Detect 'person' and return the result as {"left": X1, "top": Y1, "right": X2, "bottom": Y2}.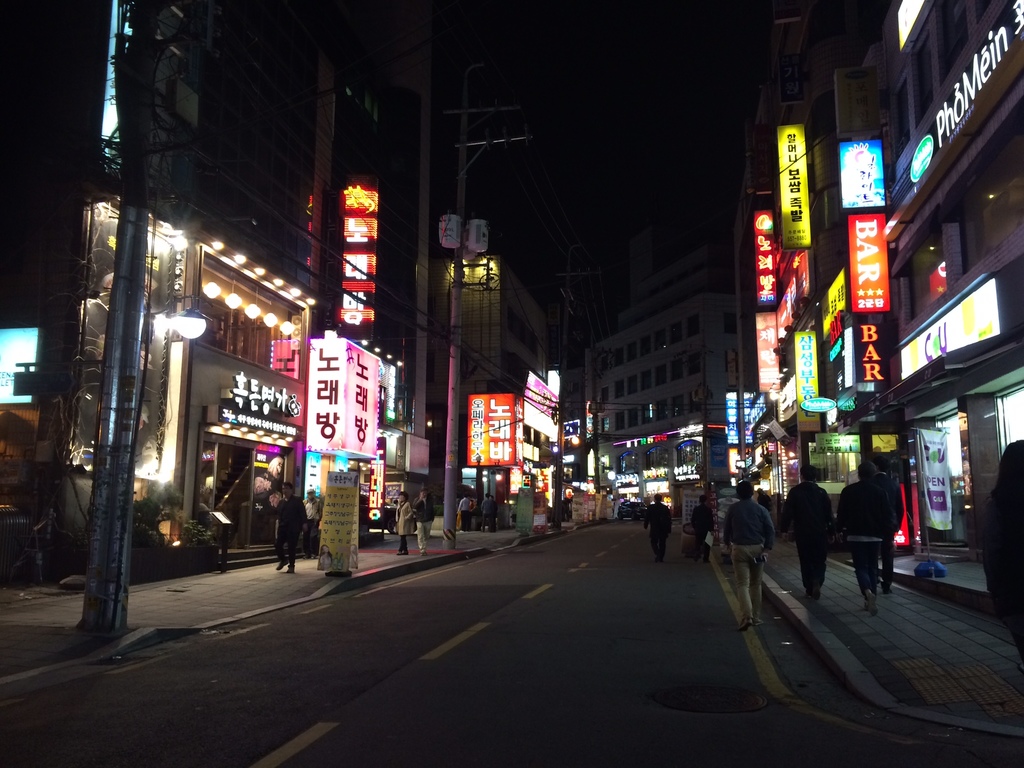
{"left": 276, "top": 479, "right": 308, "bottom": 569}.
